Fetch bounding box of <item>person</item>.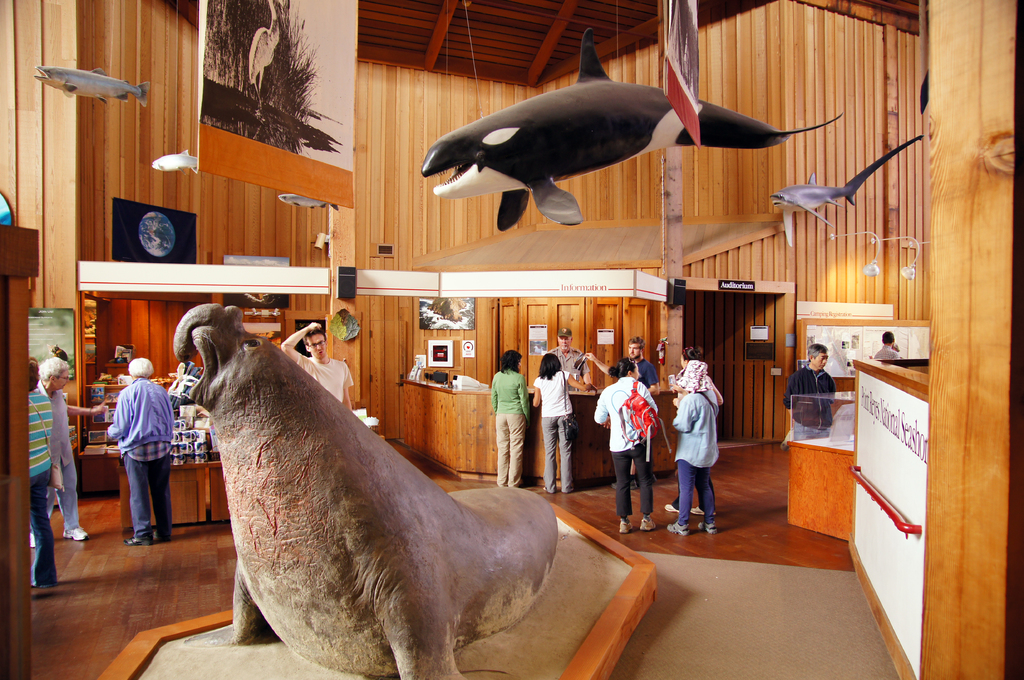
Bbox: 31, 368, 58, 590.
